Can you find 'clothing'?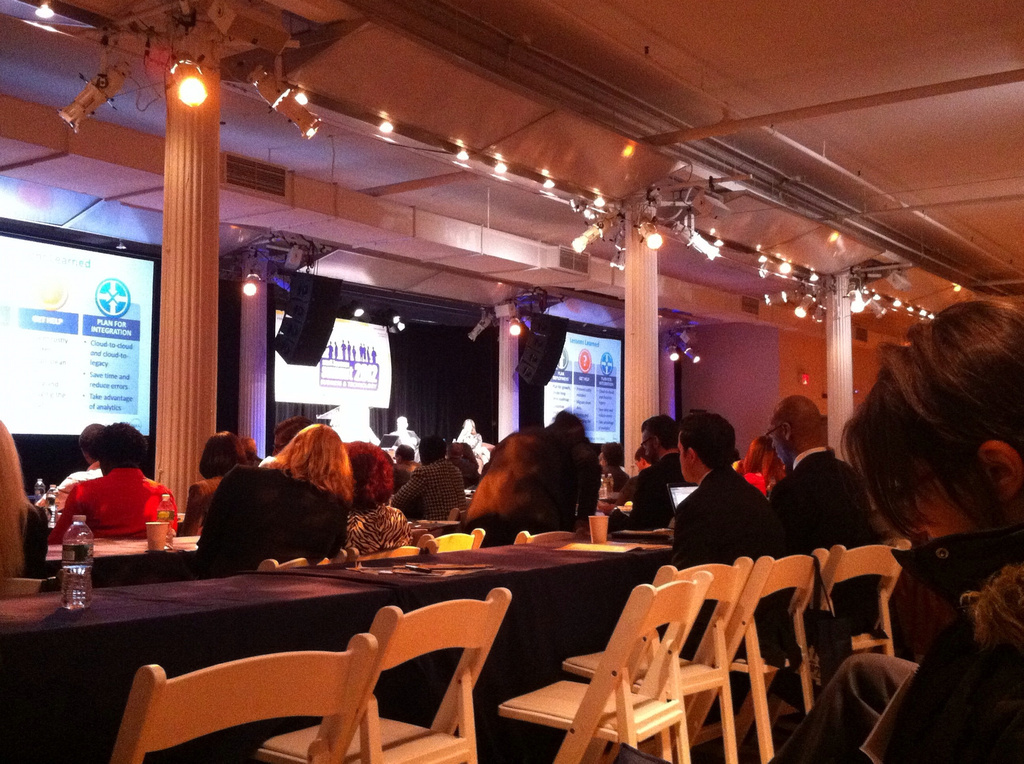
Yes, bounding box: (x1=0, y1=492, x2=59, y2=594).
